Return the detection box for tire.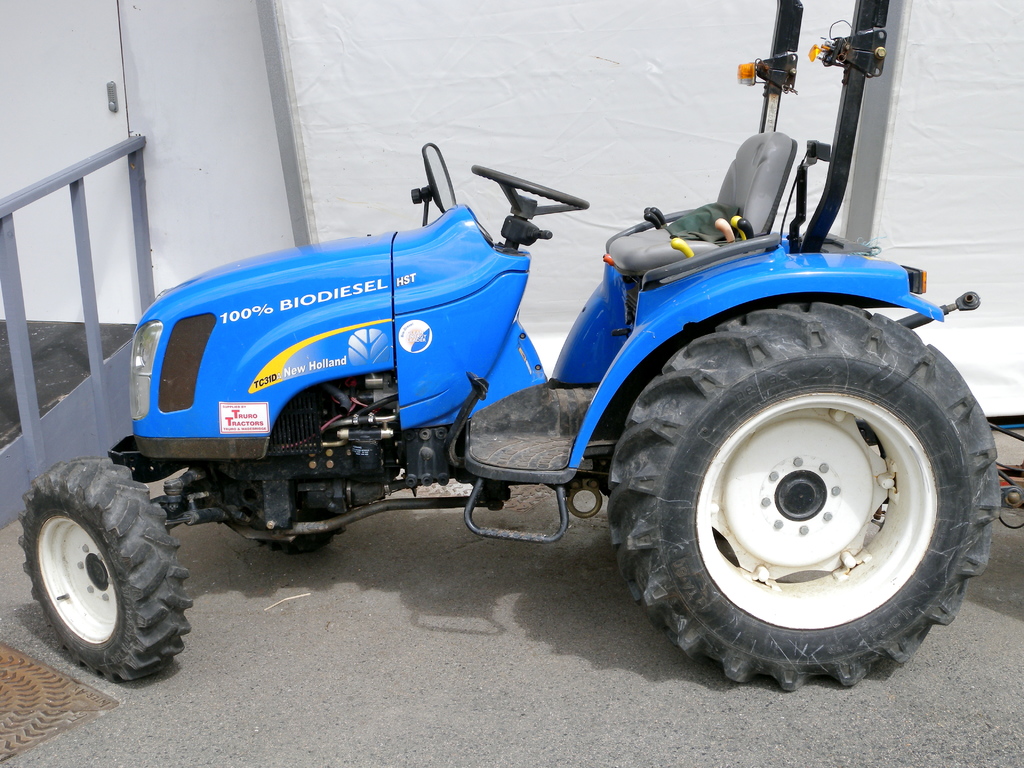
bbox(257, 506, 346, 556).
